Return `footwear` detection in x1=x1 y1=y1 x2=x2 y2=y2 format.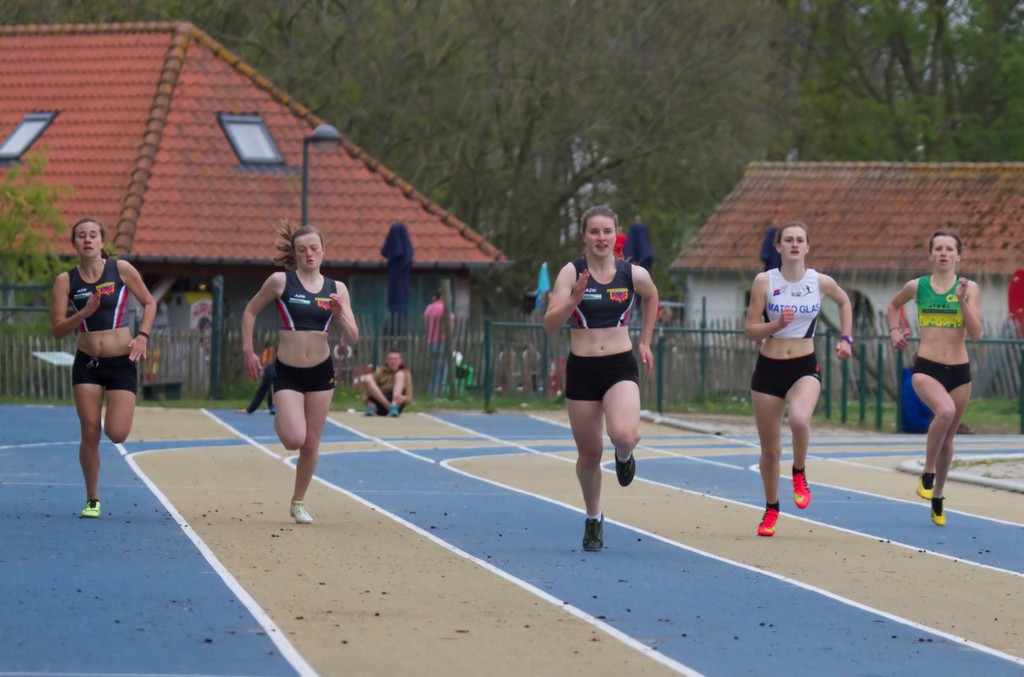
x1=388 y1=400 x2=399 y2=416.
